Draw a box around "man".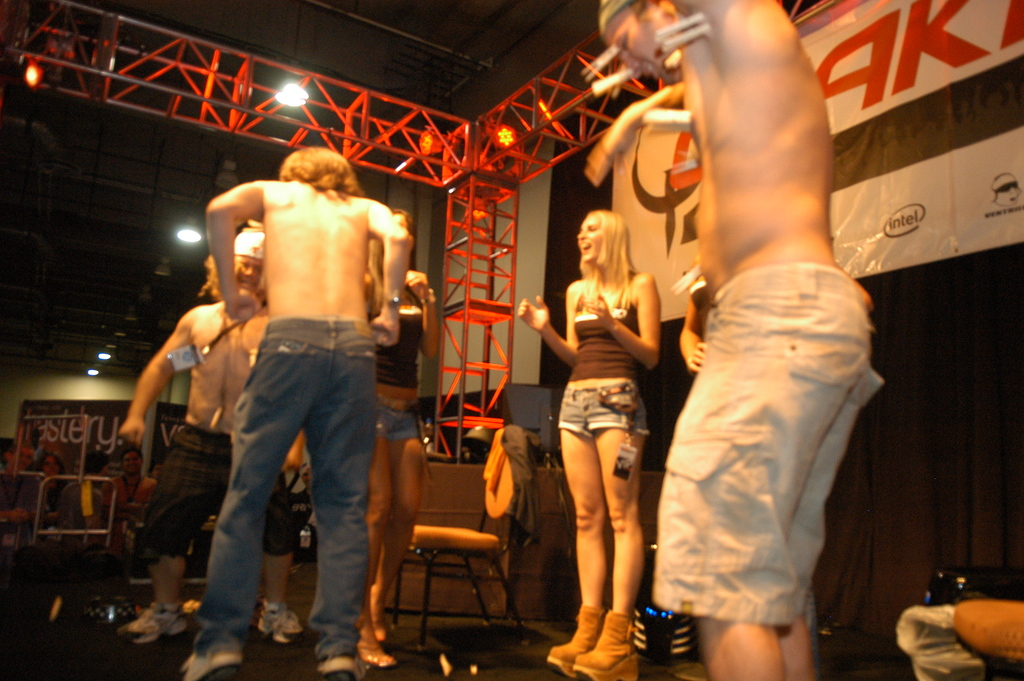
BBox(119, 226, 301, 643).
